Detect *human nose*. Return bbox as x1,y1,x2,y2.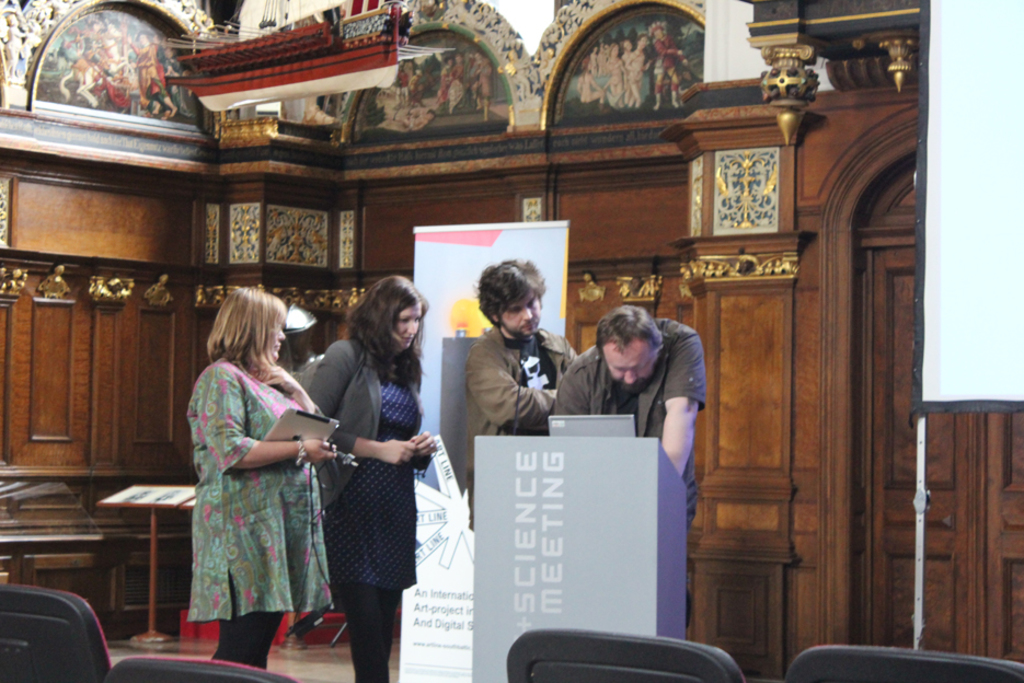
519,308,536,322.
